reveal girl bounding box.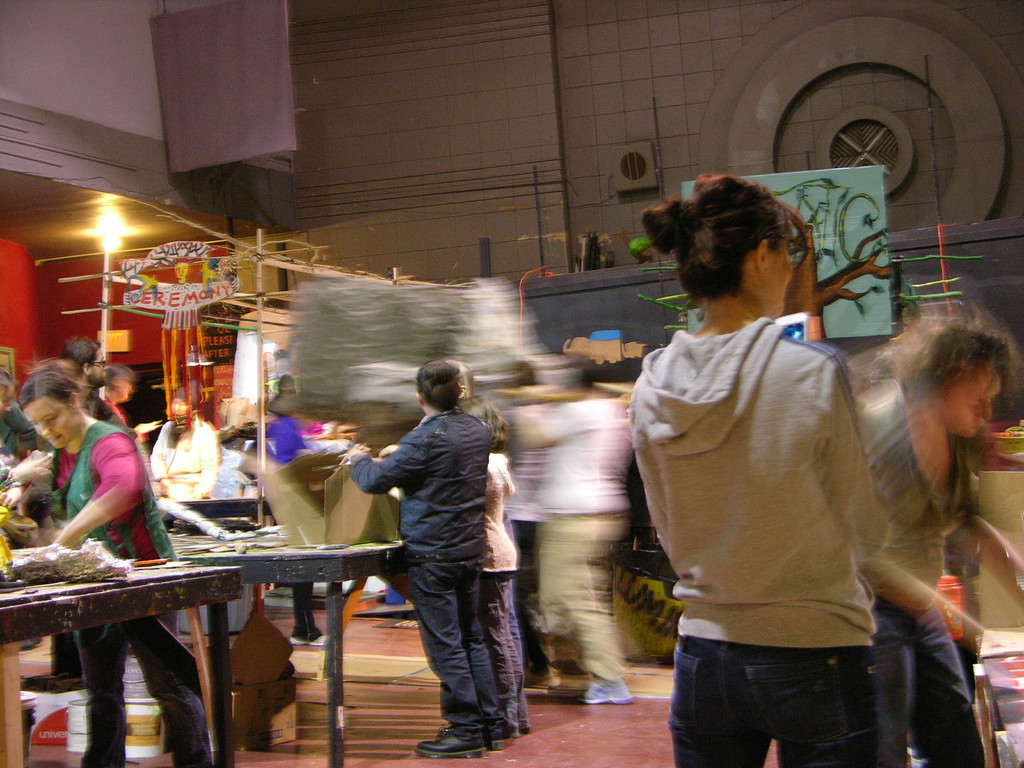
Revealed: 620,168,890,767.
